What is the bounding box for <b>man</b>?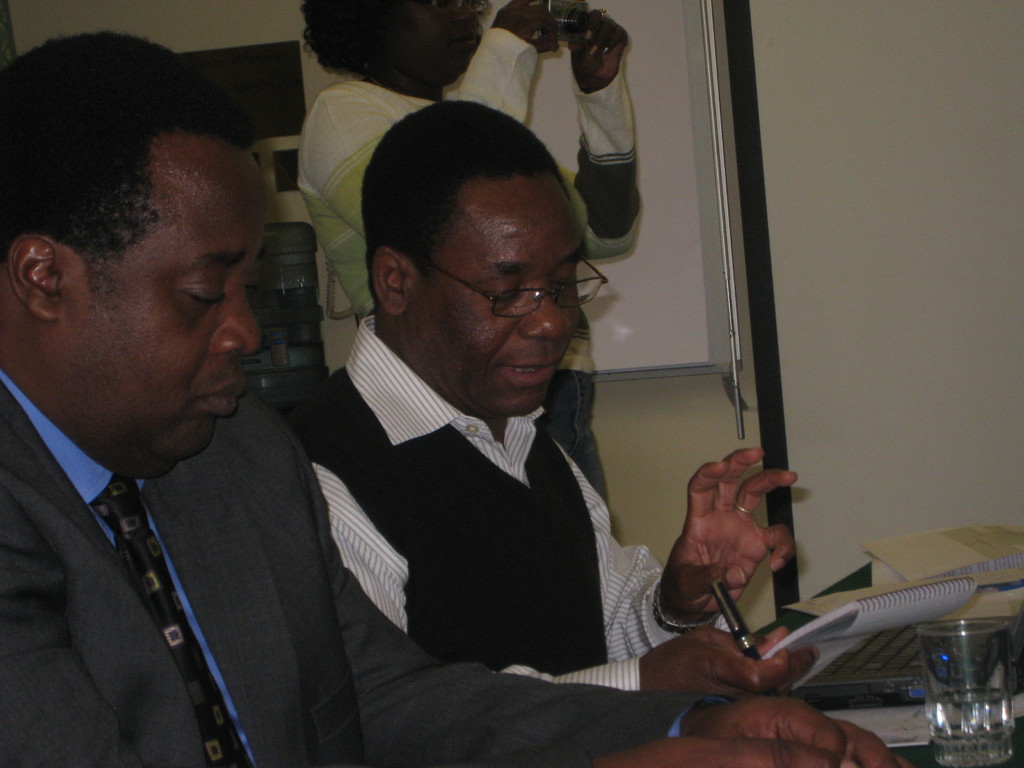
locate(0, 30, 911, 767).
